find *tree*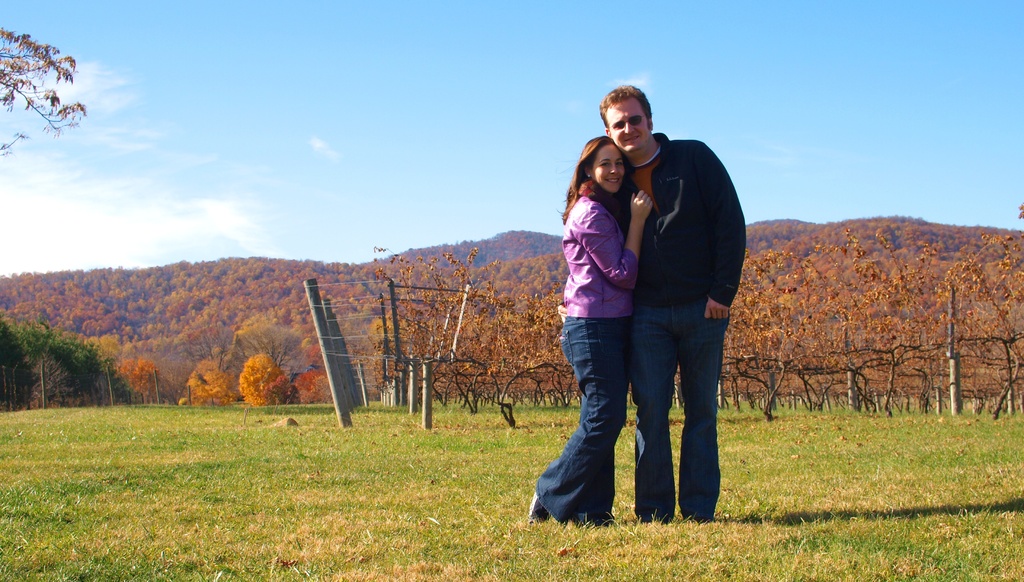
[237,322,301,364]
